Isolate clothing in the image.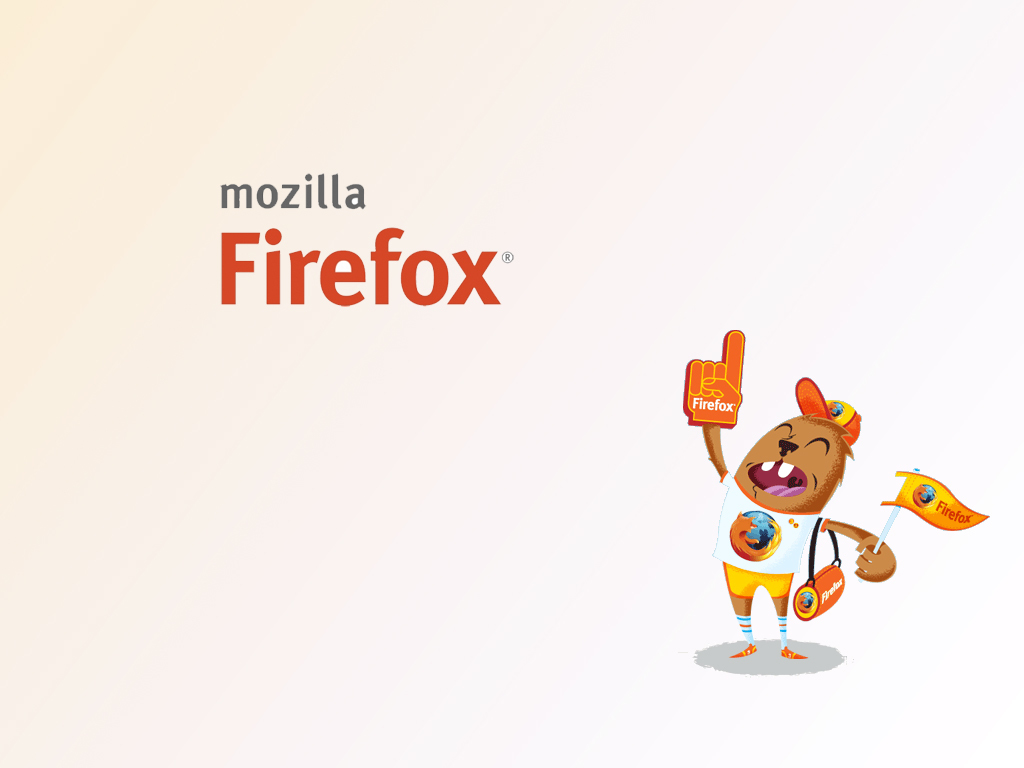
Isolated region: (711, 474, 824, 597).
